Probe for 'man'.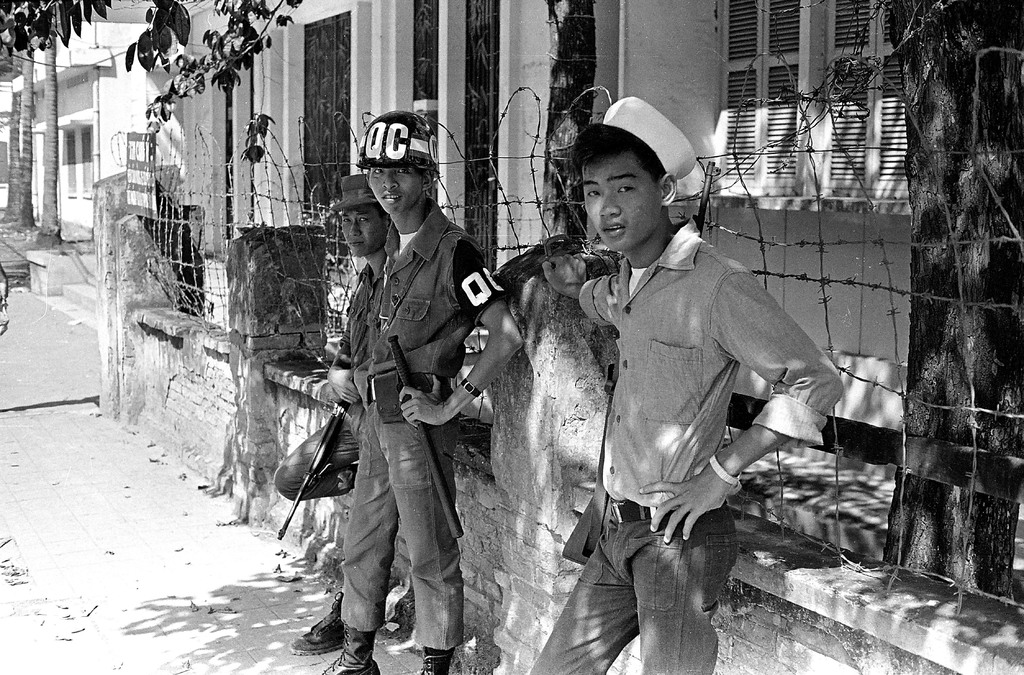
Probe result: 265, 168, 394, 655.
